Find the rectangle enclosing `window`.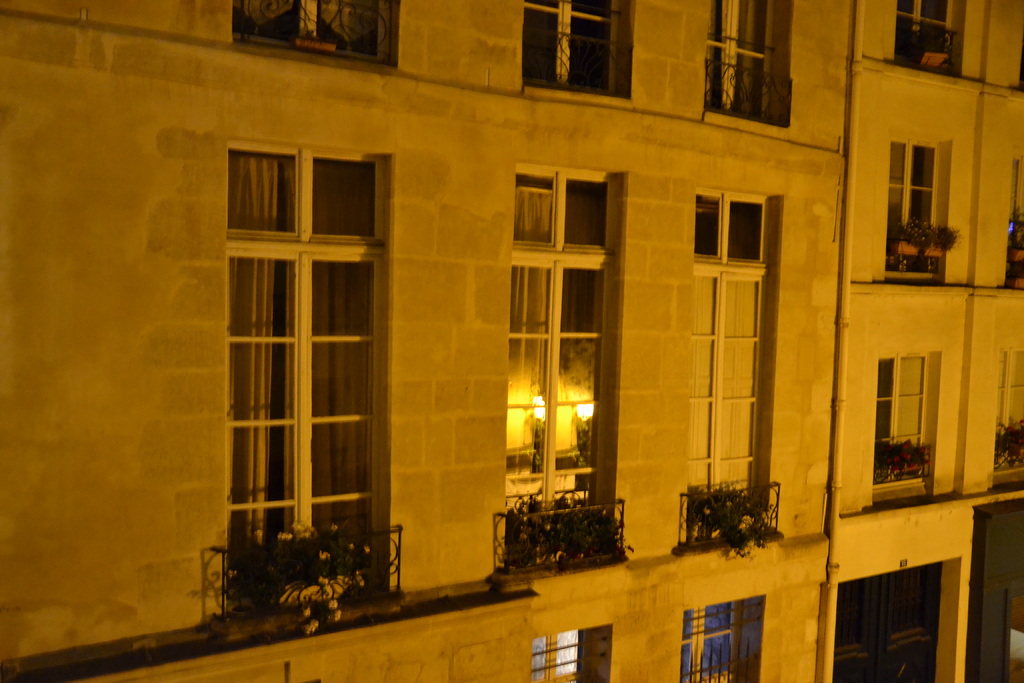
crop(889, 125, 954, 285).
